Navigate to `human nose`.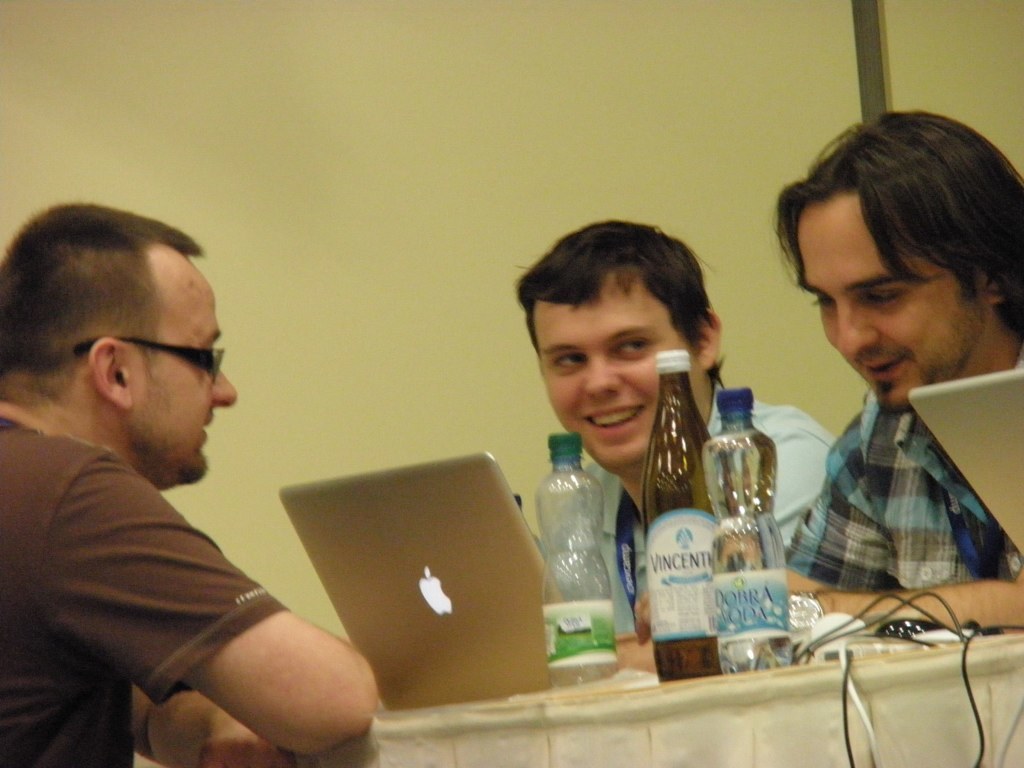
Navigation target: 584 351 618 394.
